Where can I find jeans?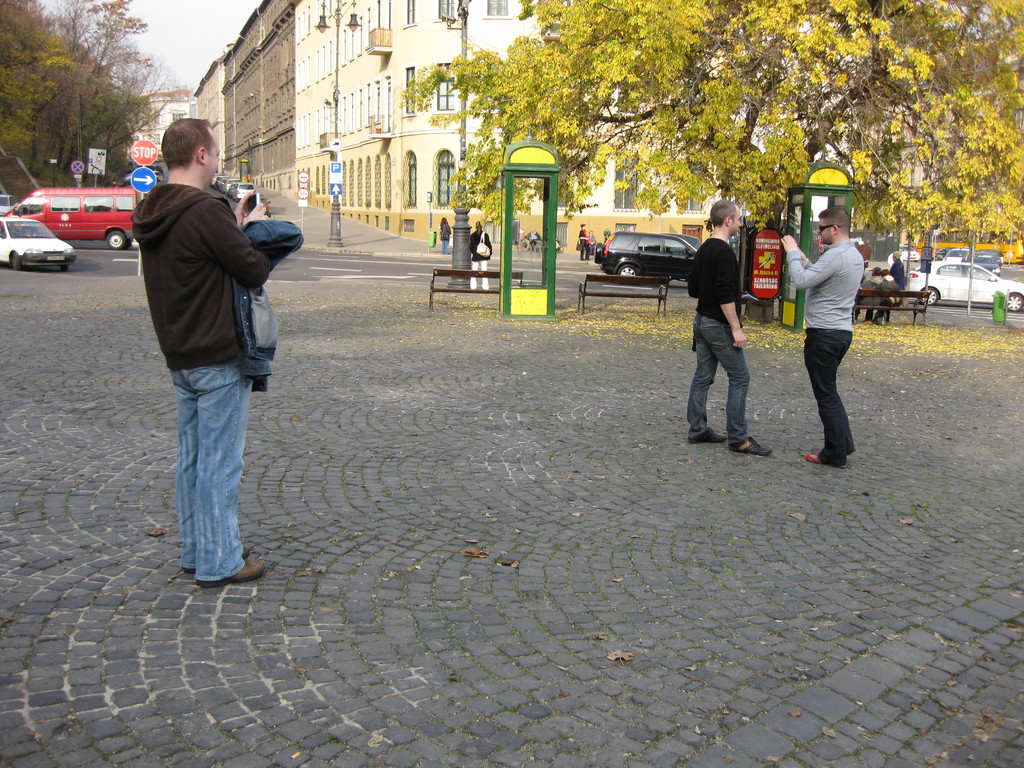
You can find it at Rect(579, 240, 588, 260).
